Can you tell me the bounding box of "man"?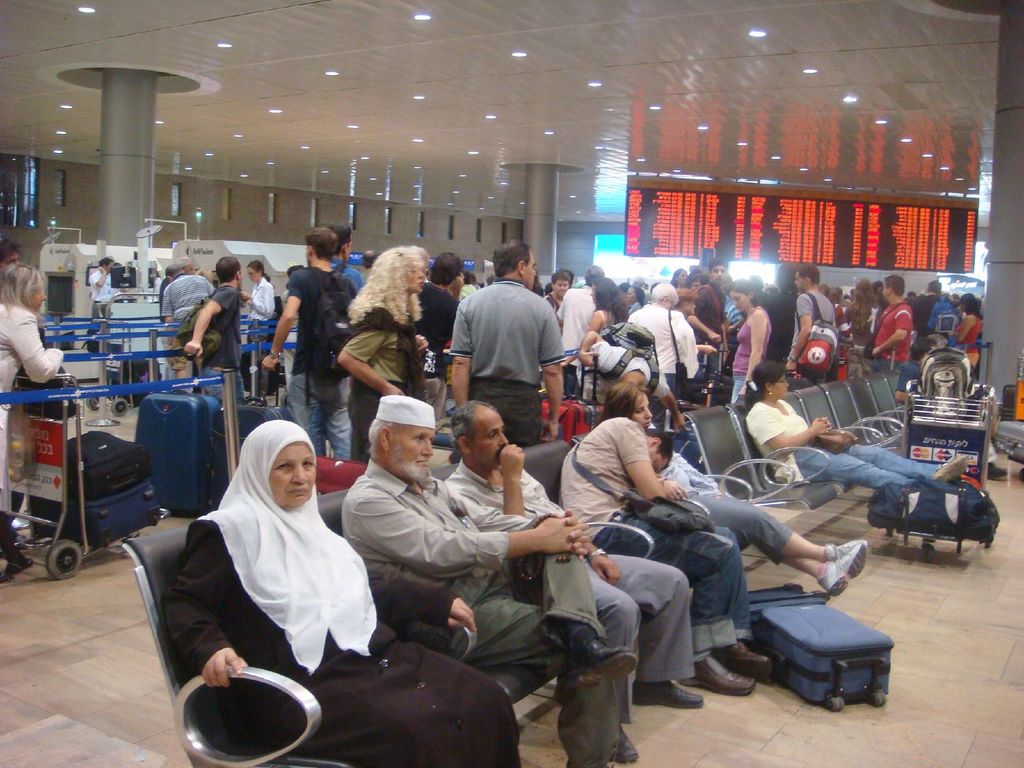
bbox=[150, 274, 164, 295].
